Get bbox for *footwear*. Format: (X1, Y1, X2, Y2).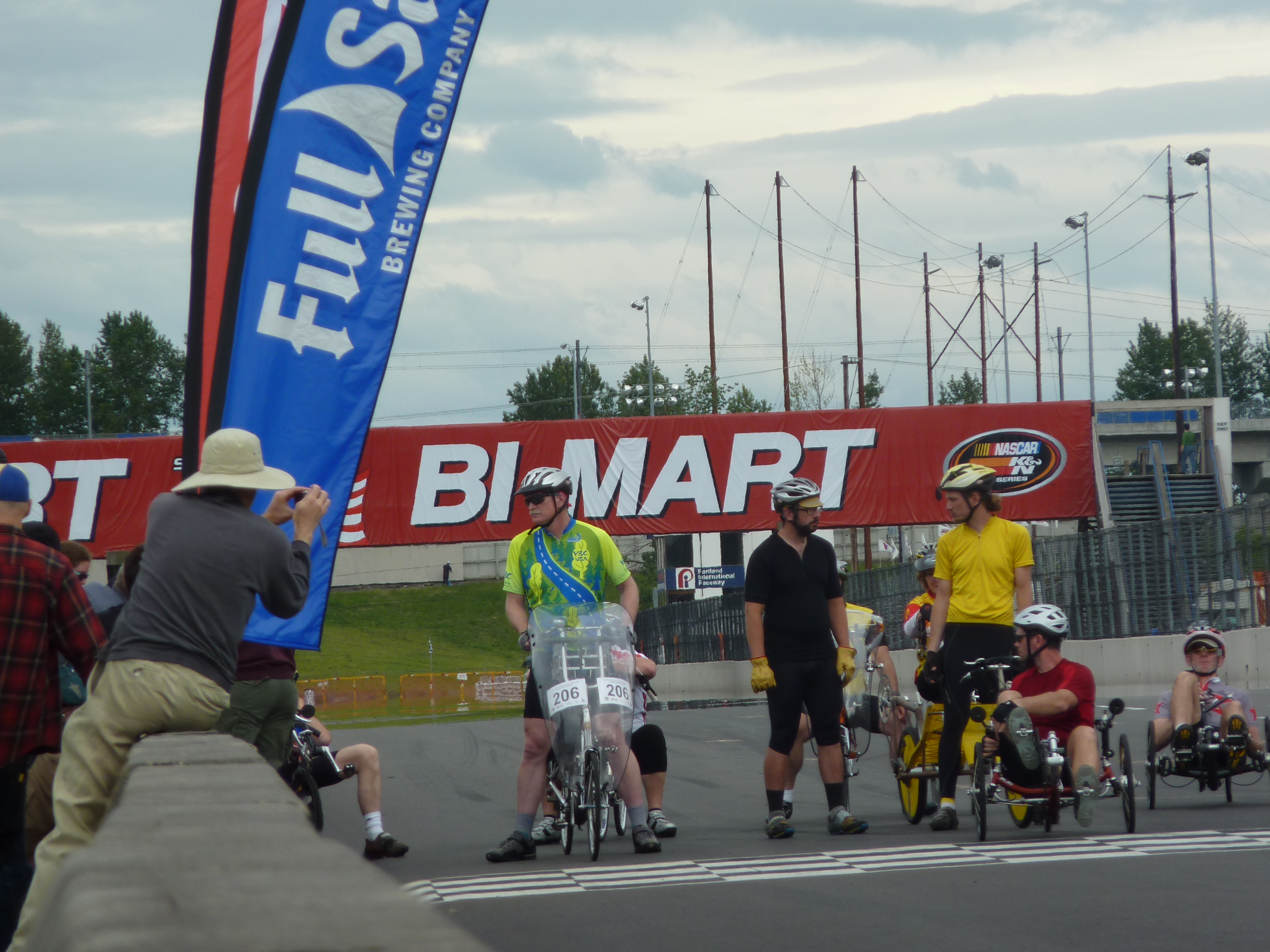
(220, 288, 229, 298).
